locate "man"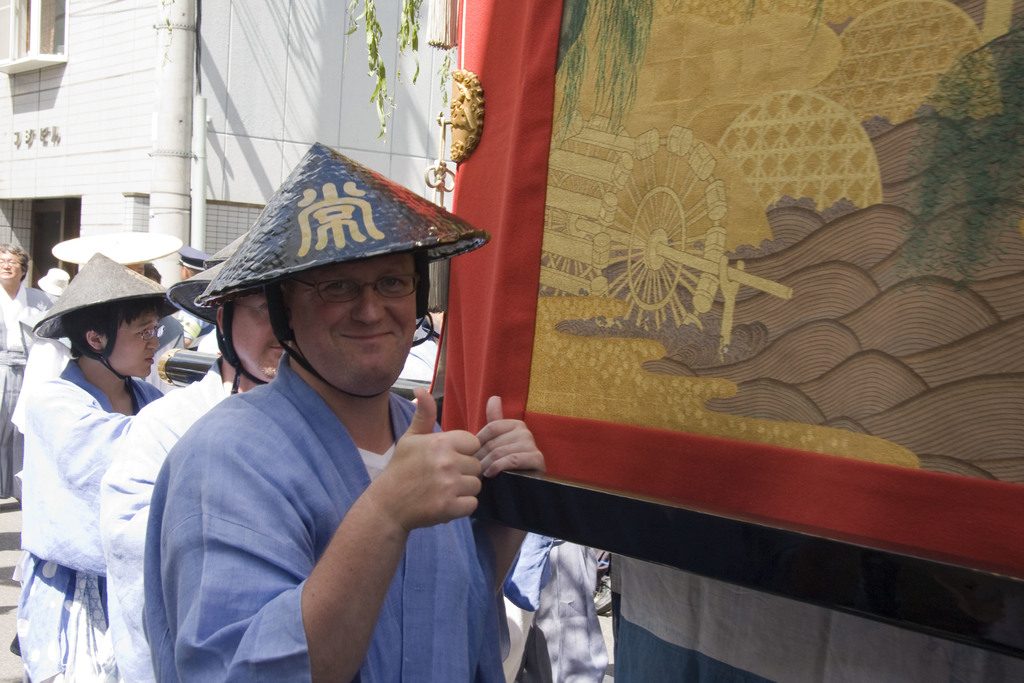
crop(95, 263, 303, 682)
